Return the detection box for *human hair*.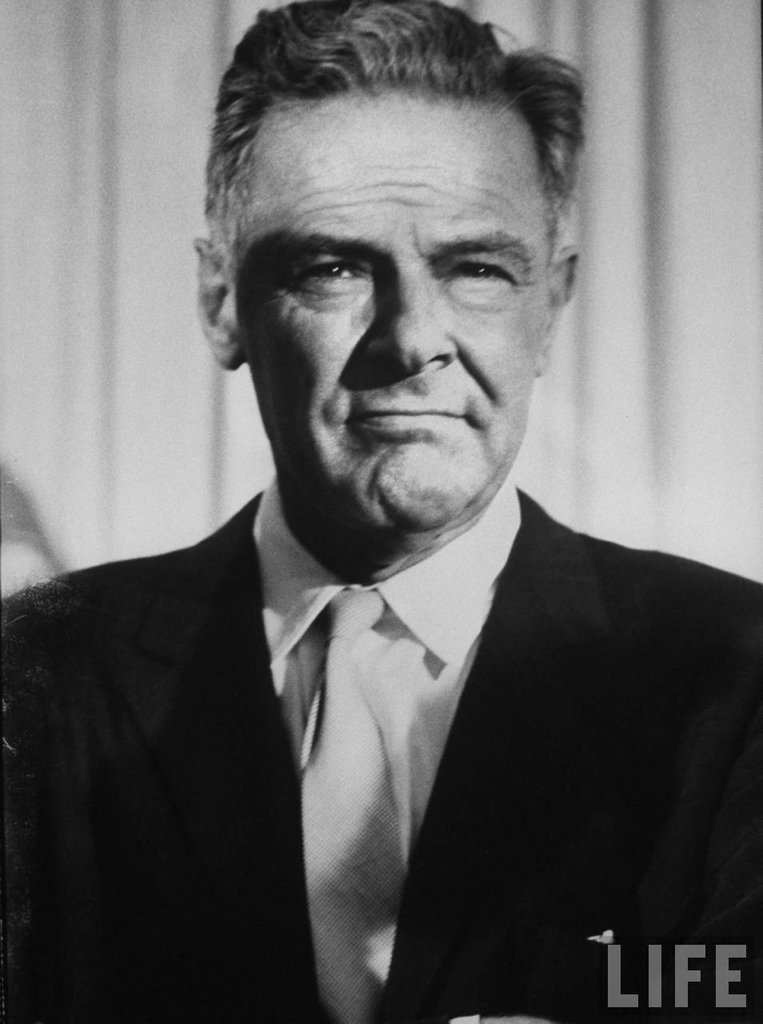
bbox=(203, 0, 588, 266).
